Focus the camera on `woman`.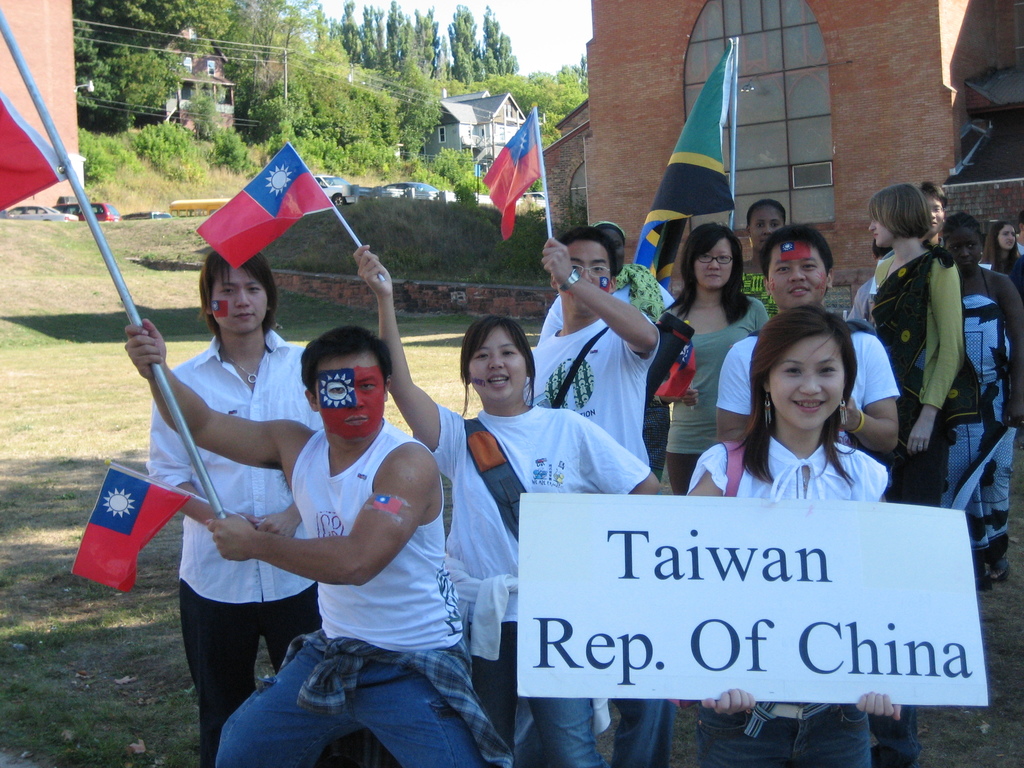
Focus region: {"left": 643, "top": 221, "right": 797, "bottom": 495}.
